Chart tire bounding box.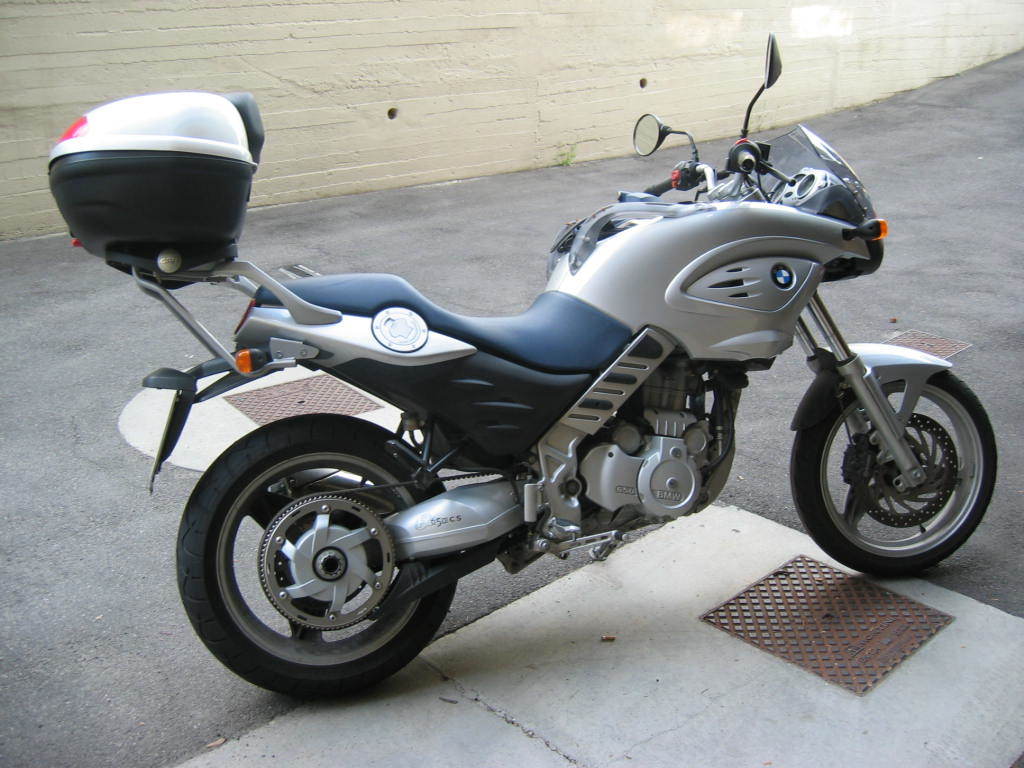
Charted: 787:368:997:578.
